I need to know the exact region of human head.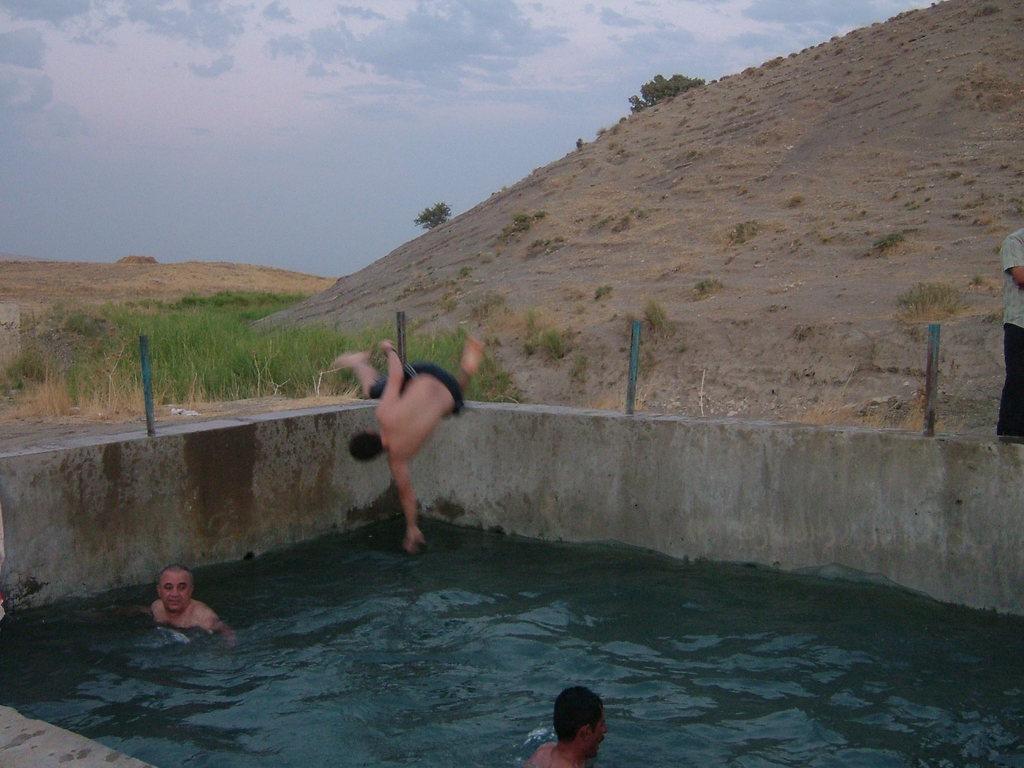
Region: pyautogui.locateOnScreen(540, 692, 614, 758).
